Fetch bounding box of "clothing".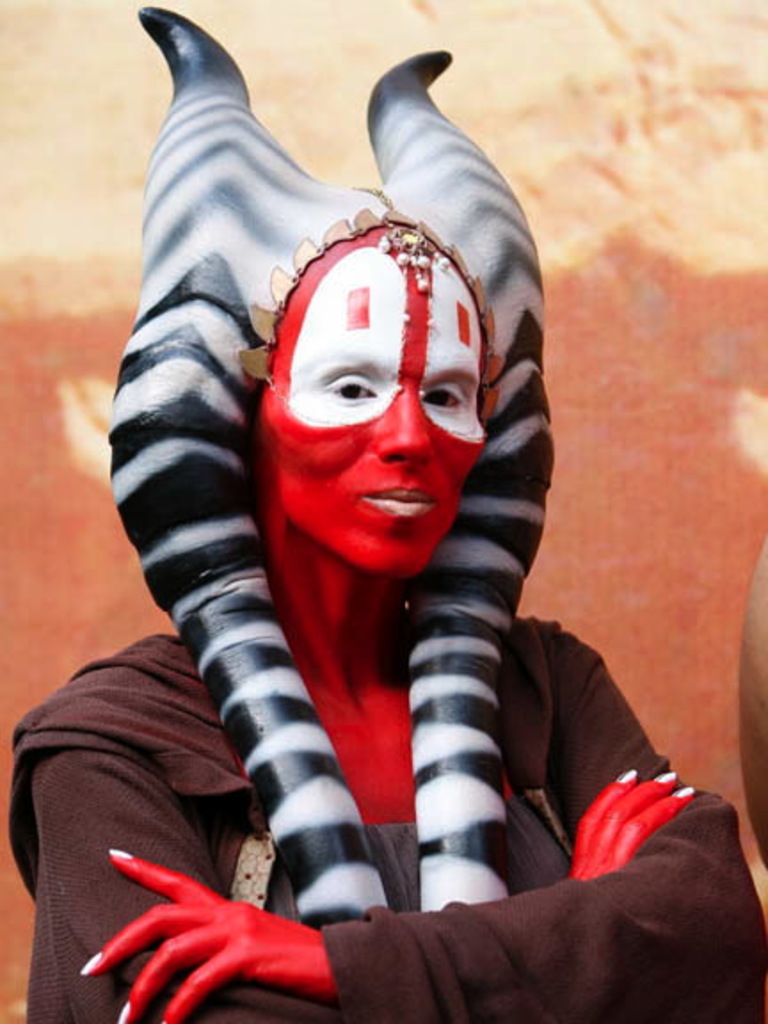
Bbox: (7, 617, 766, 1022).
